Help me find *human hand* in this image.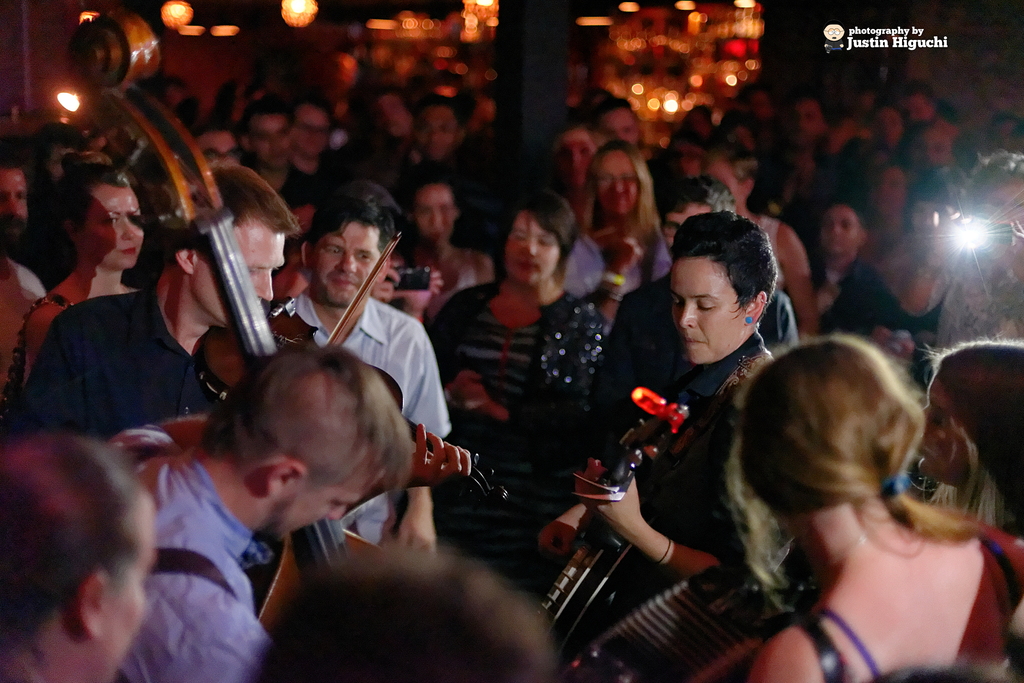
Found it: {"x1": 922, "y1": 205, "x2": 973, "y2": 264}.
